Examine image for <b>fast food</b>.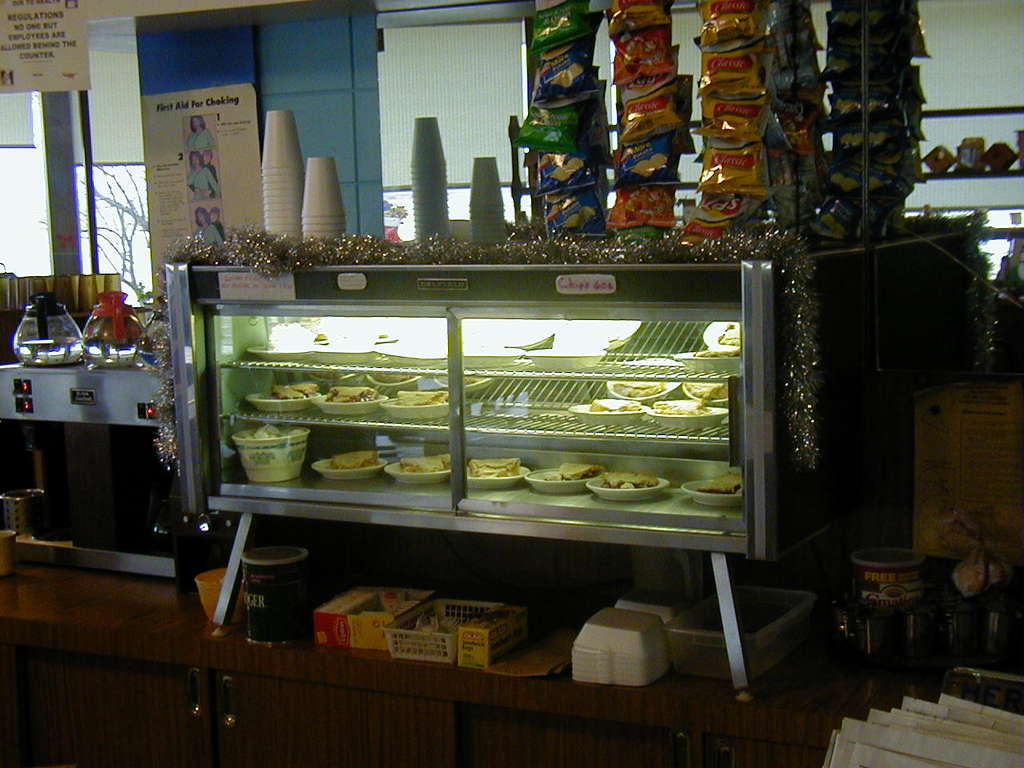
Examination result: 406:454:454:474.
